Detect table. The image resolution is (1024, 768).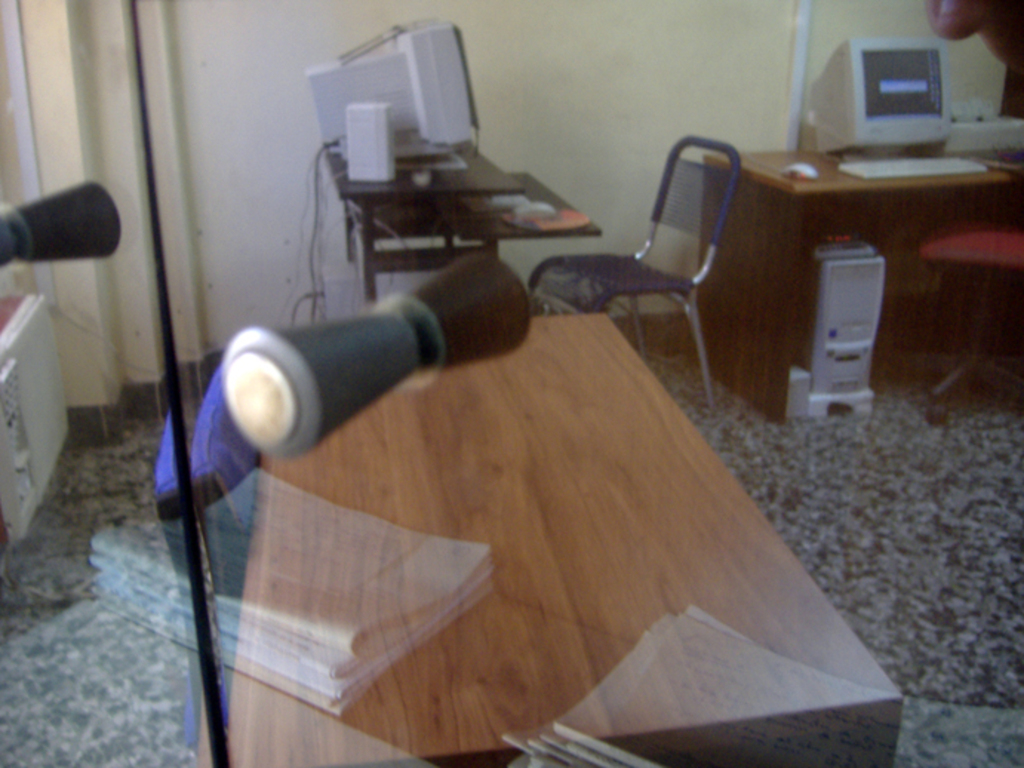
<box>320,136,603,308</box>.
